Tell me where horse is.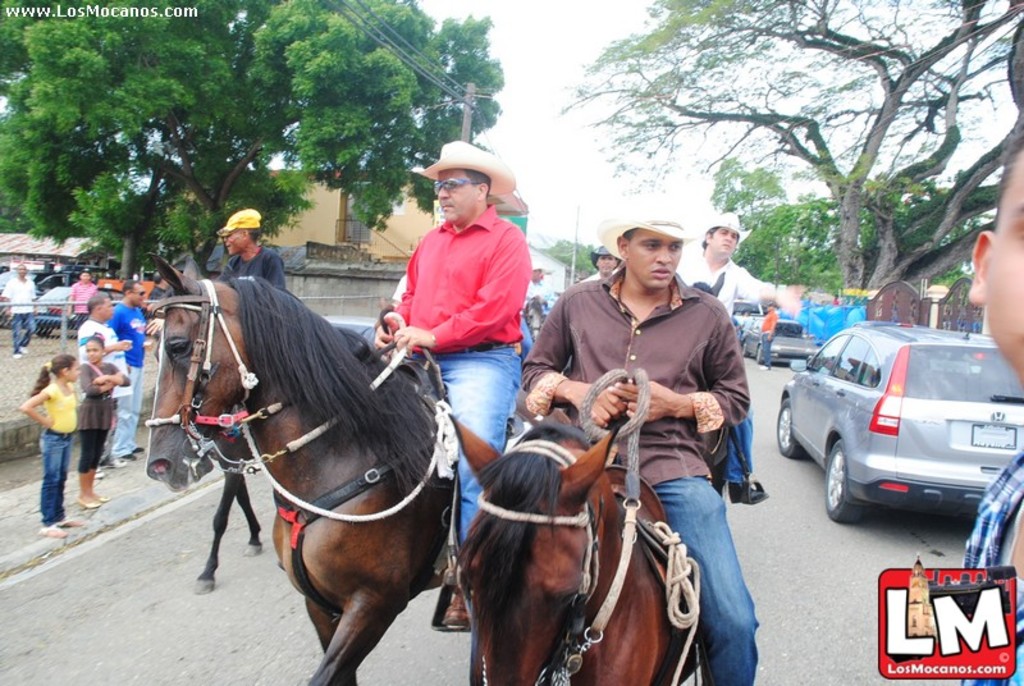
horse is at bbox(675, 278, 763, 491).
